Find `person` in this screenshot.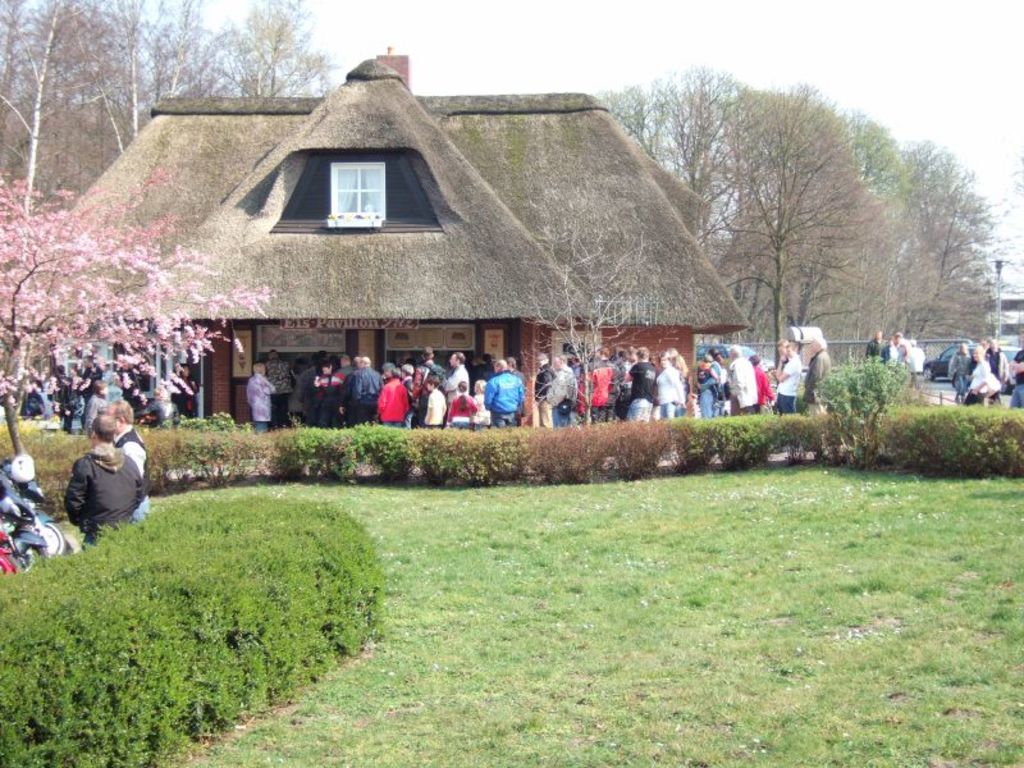
The bounding box for `person` is x1=864 y1=329 x2=884 y2=362.
